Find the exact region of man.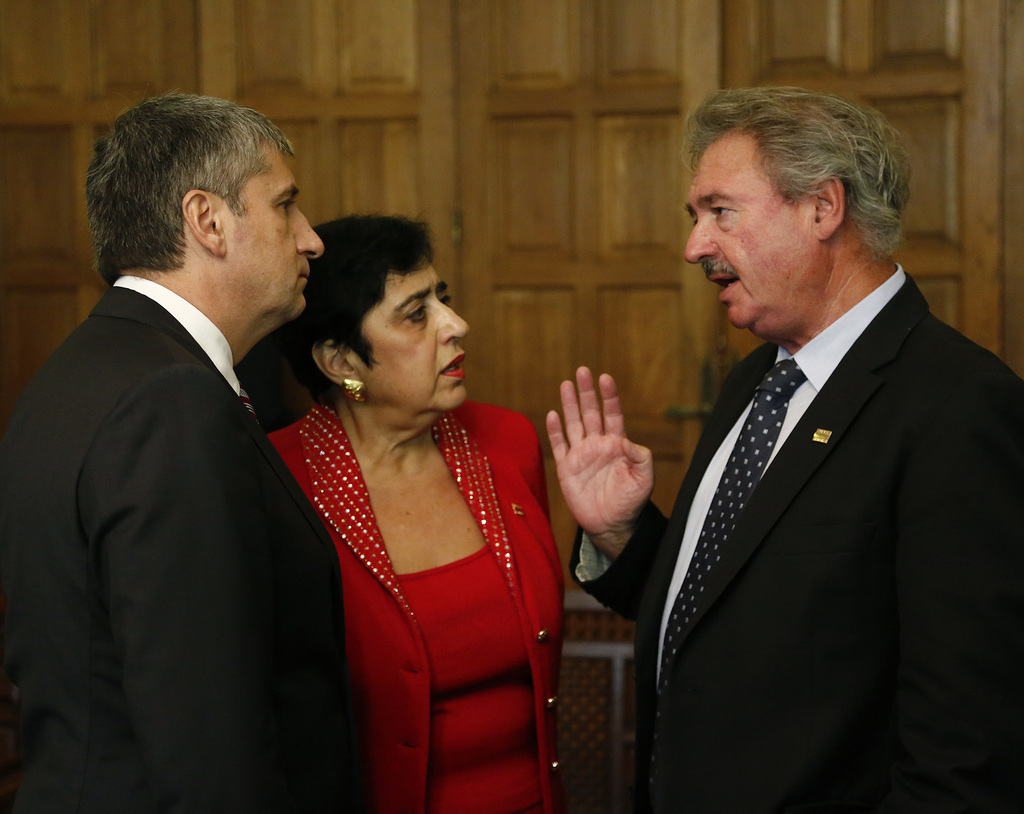
Exact region: locate(16, 53, 371, 795).
